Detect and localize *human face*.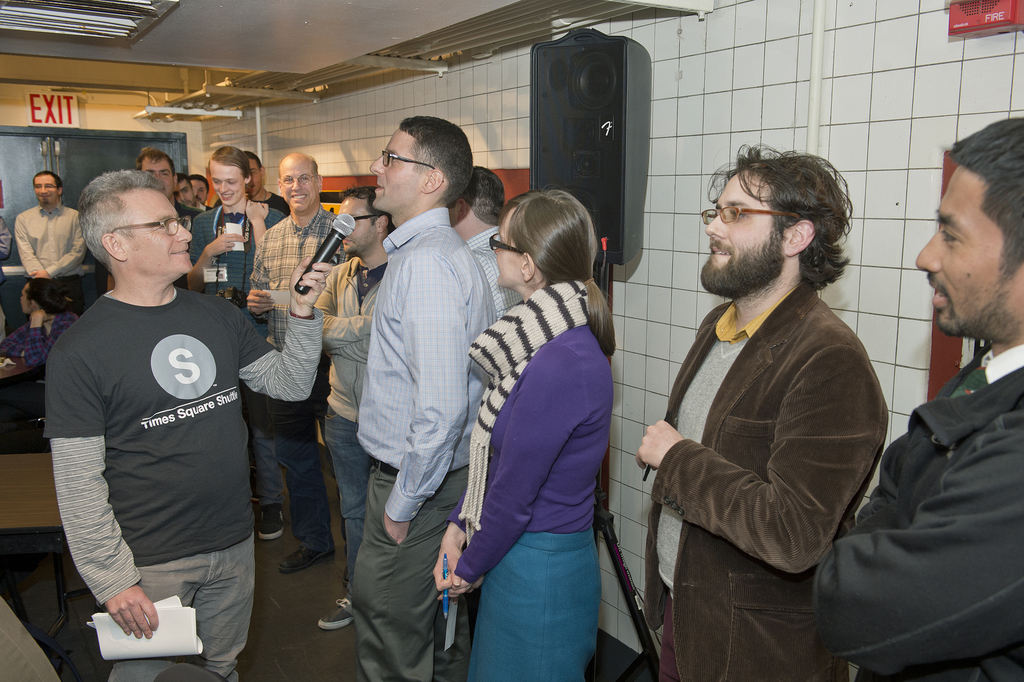
Localized at 913 171 1007 332.
